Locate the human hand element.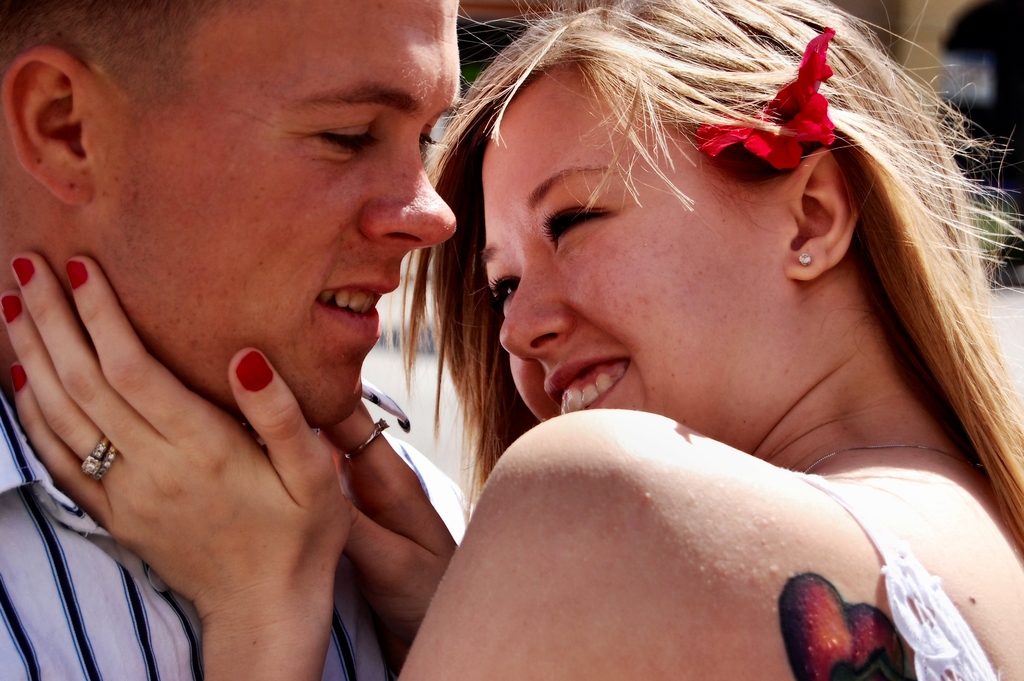
Element bbox: [left=35, top=233, right=364, bottom=658].
